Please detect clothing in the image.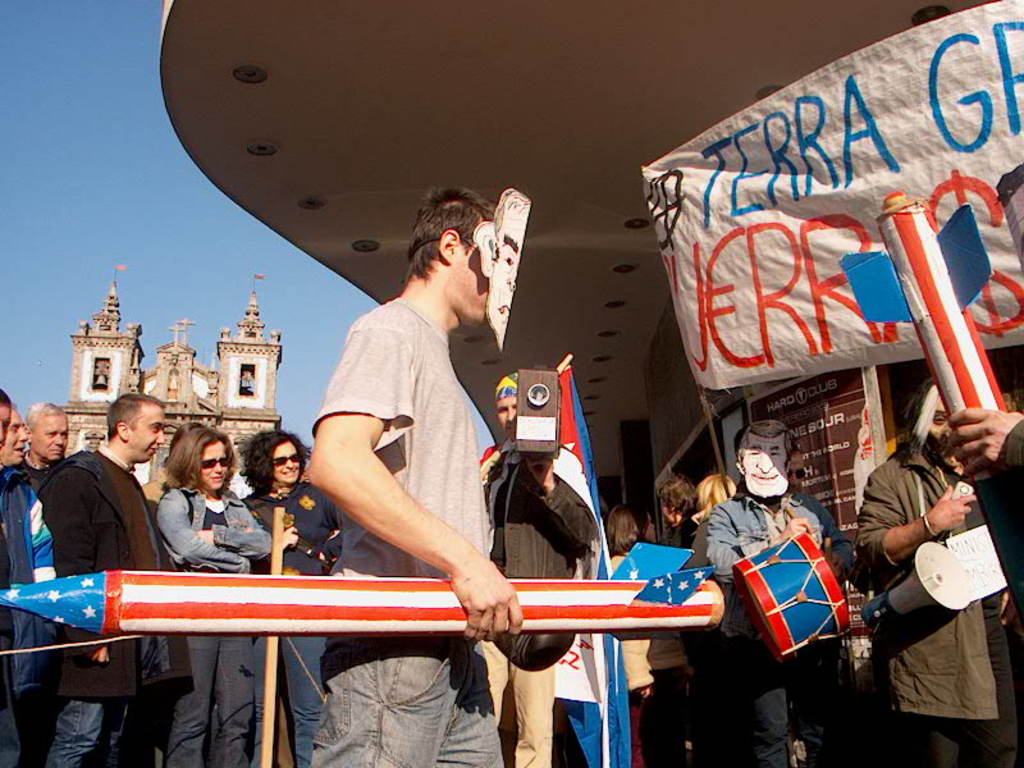
region(850, 379, 1009, 751).
